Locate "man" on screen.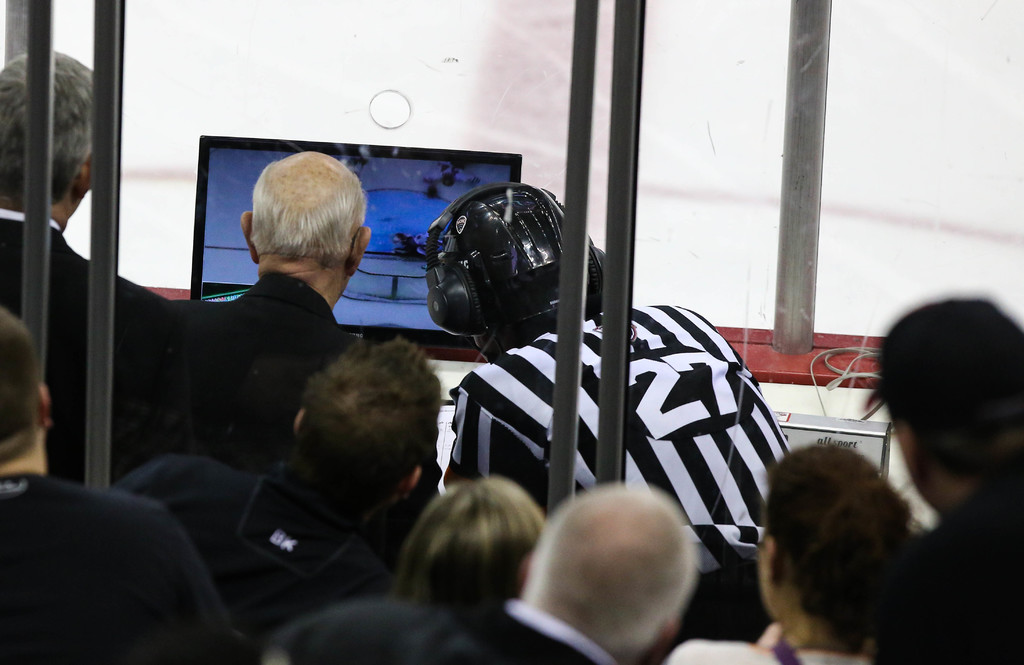
On screen at (255, 334, 440, 615).
